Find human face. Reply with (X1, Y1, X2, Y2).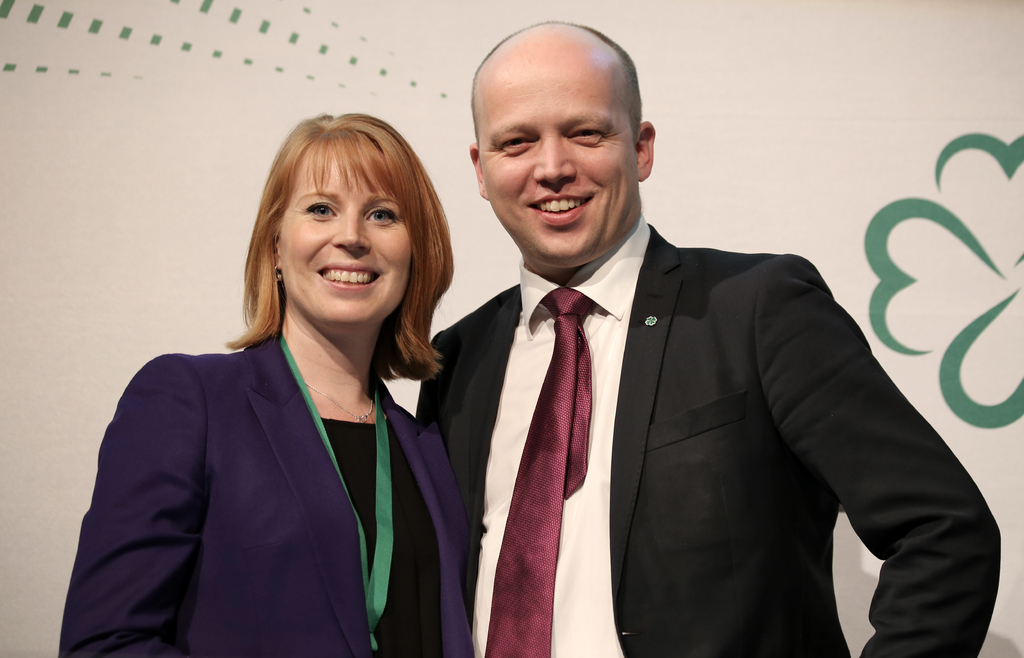
(281, 141, 412, 327).
